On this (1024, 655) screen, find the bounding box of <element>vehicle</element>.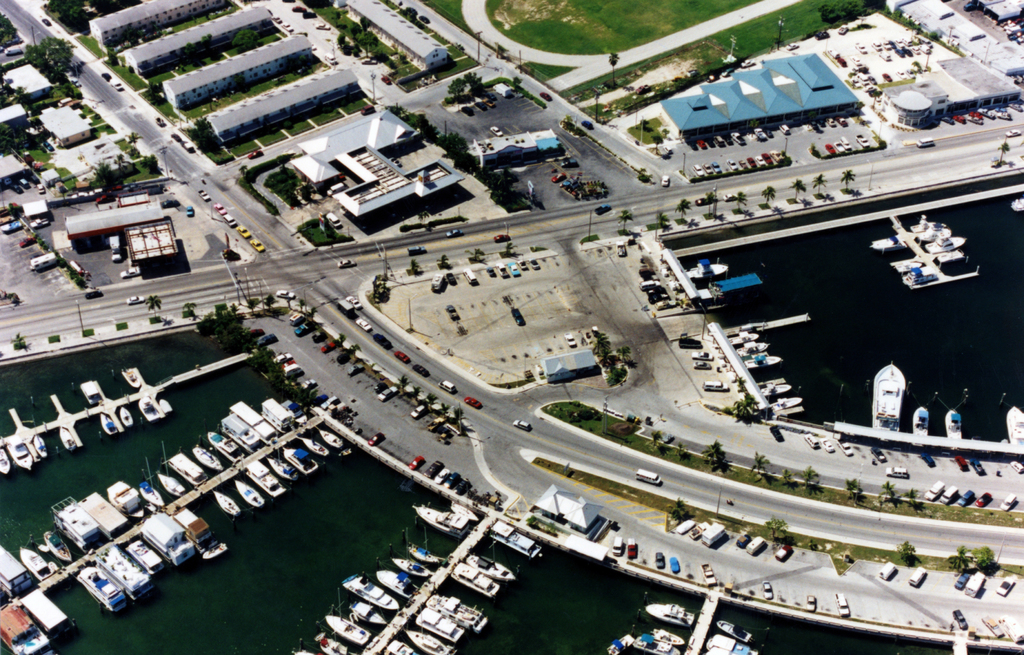
Bounding box: locate(509, 309, 525, 328).
